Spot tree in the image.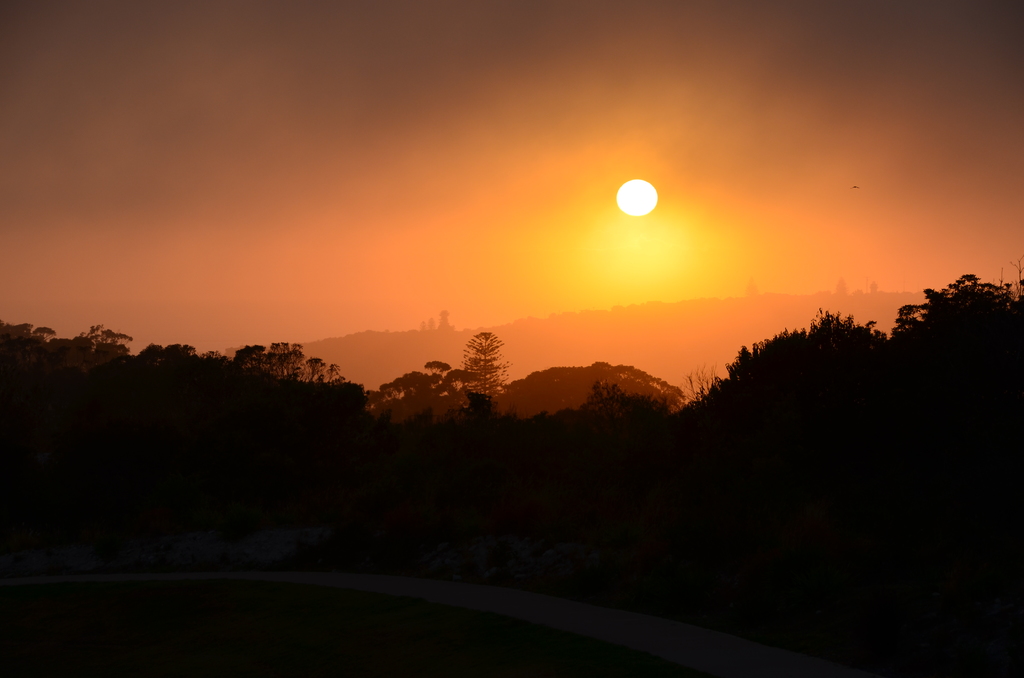
tree found at box=[461, 316, 511, 407].
